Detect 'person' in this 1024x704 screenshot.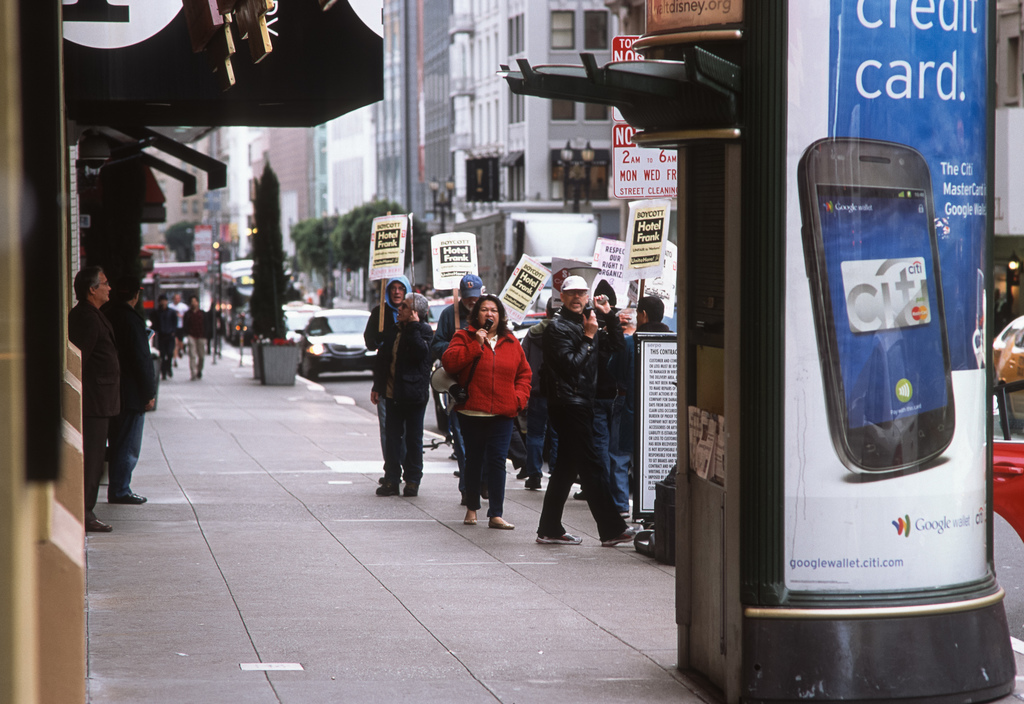
Detection: BBox(102, 273, 152, 503).
